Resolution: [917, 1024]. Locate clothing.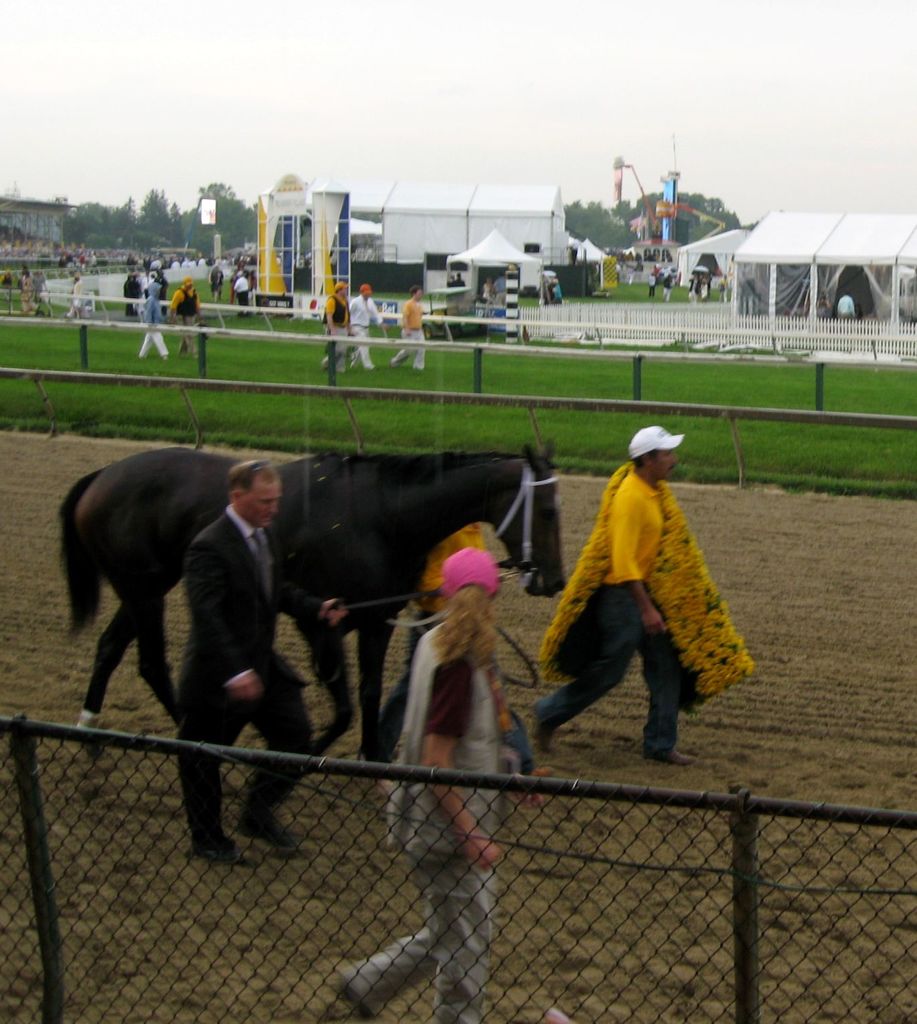
(236, 272, 253, 313).
